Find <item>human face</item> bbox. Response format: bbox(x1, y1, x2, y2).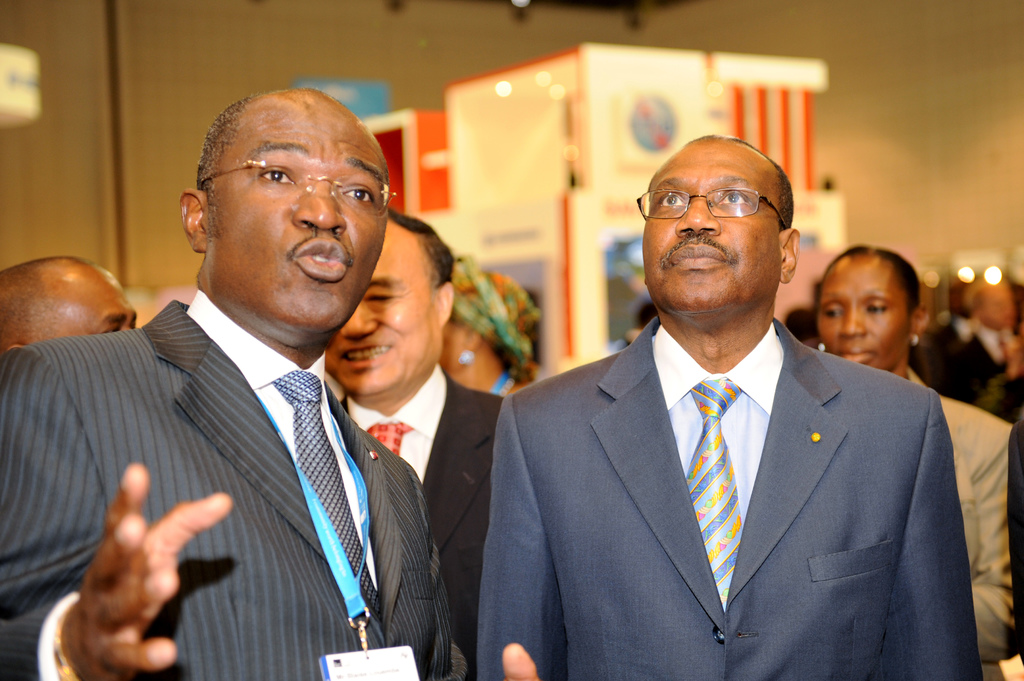
bbox(220, 99, 403, 338).
